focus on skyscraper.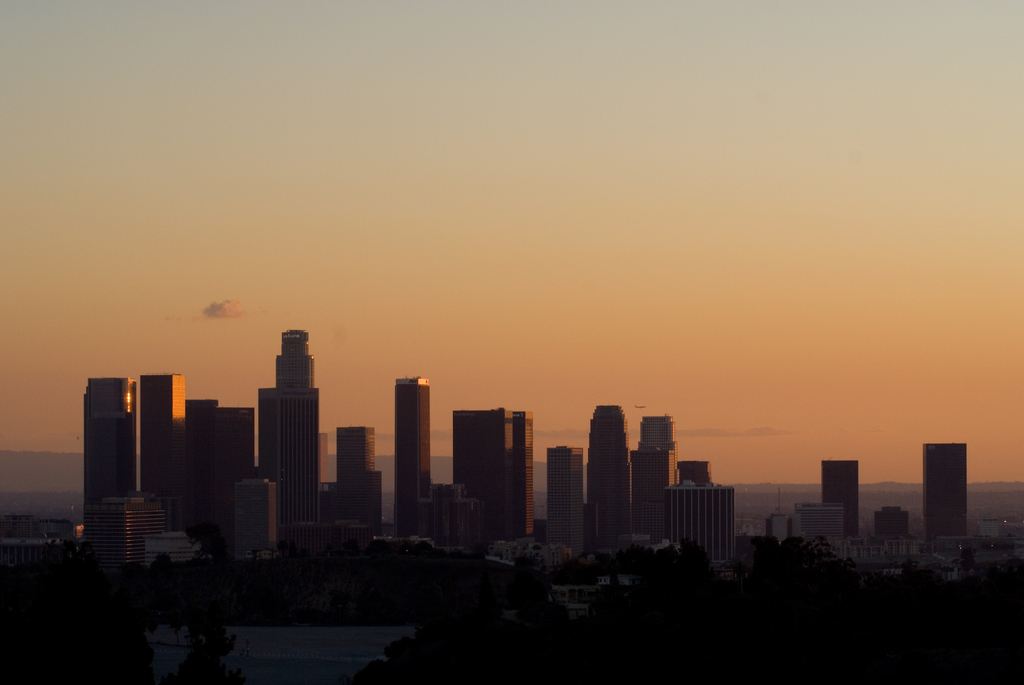
Focused at bbox=(824, 456, 858, 540).
